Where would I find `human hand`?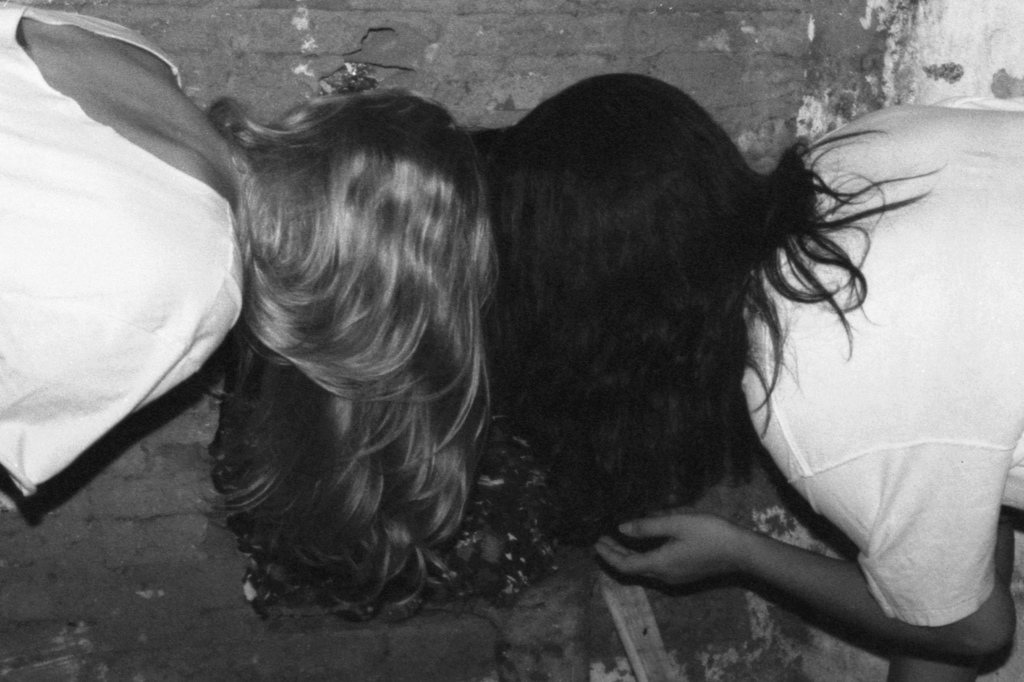
At bbox=[589, 500, 812, 607].
